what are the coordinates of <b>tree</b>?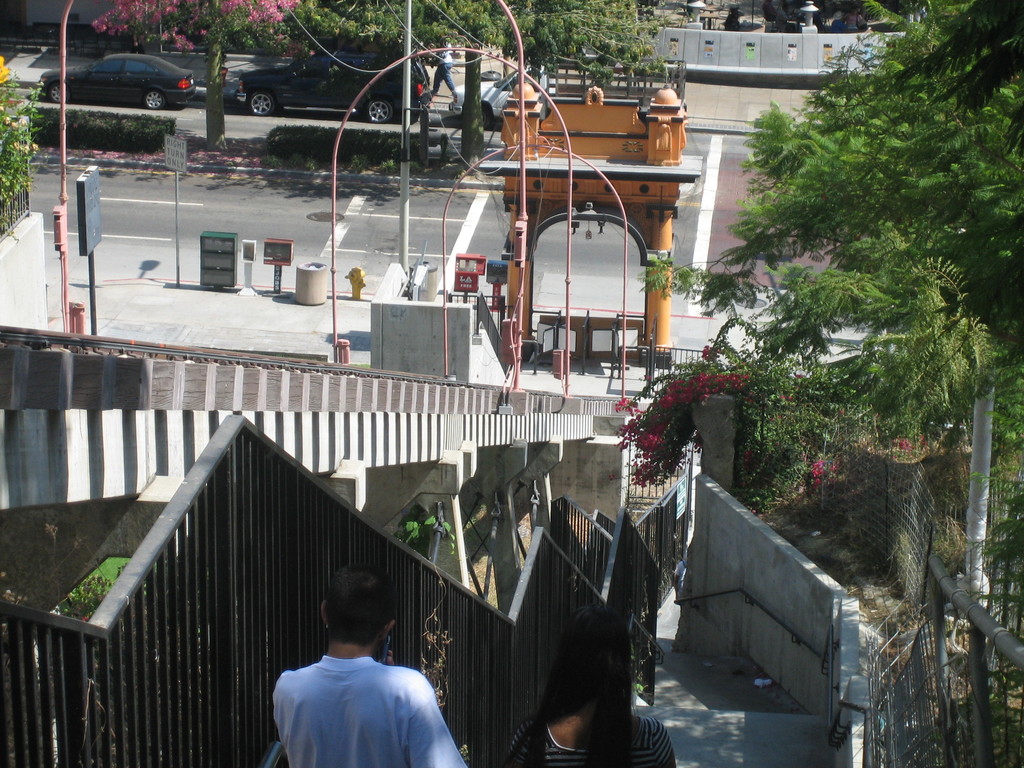
{"x1": 312, "y1": 28, "x2": 712, "y2": 134}.
